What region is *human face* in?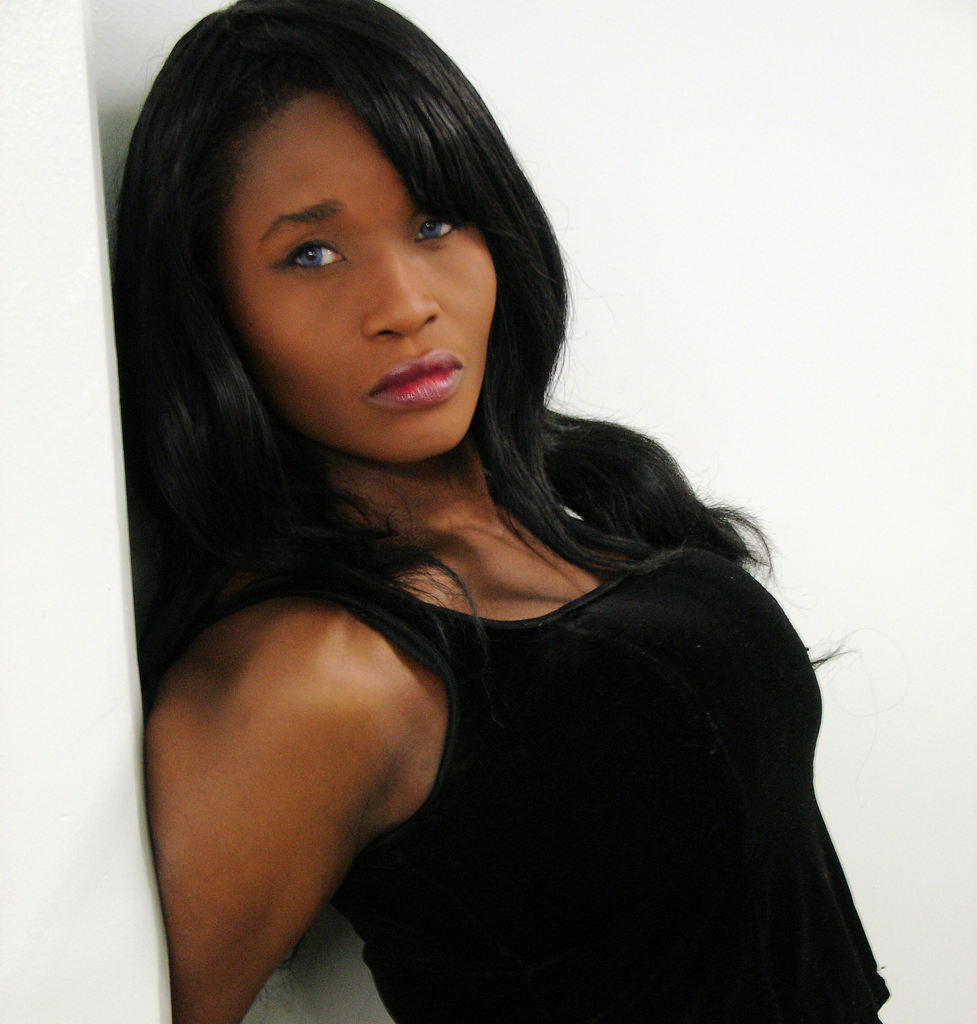
215 85 498 465.
